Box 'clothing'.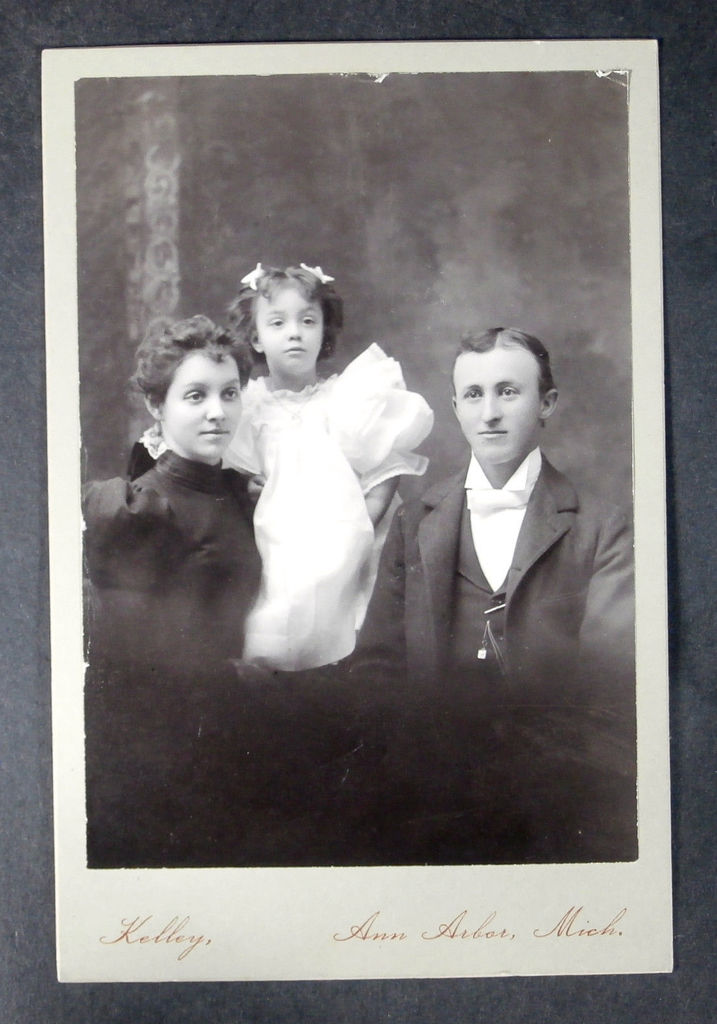
x1=353 y1=449 x2=635 y2=666.
